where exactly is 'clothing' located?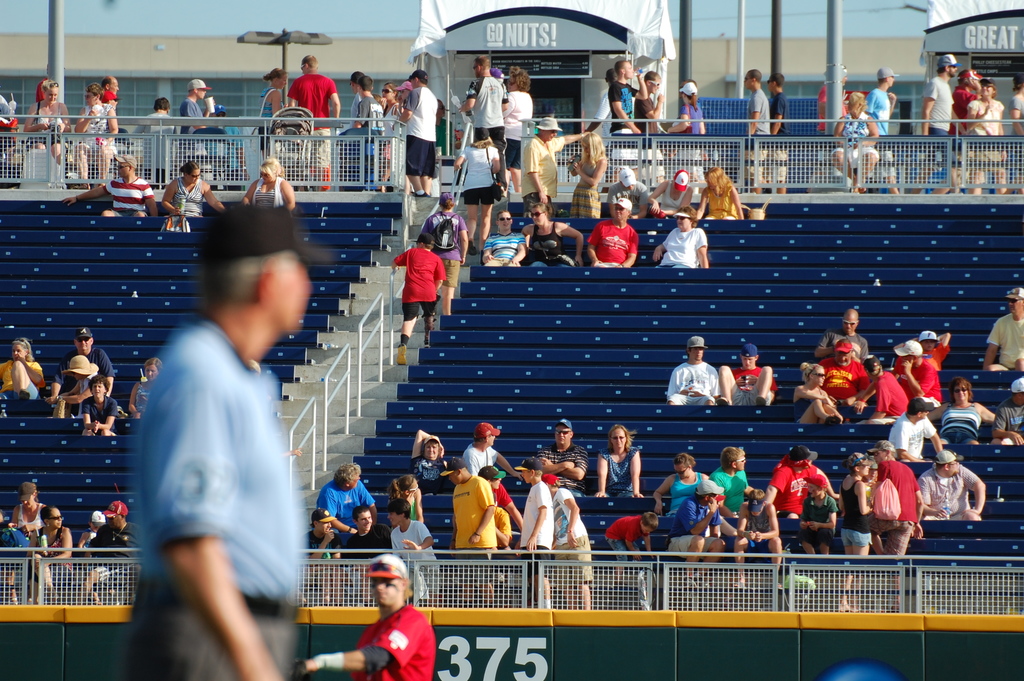
Its bounding box is bbox=[608, 181, 649, 216].
